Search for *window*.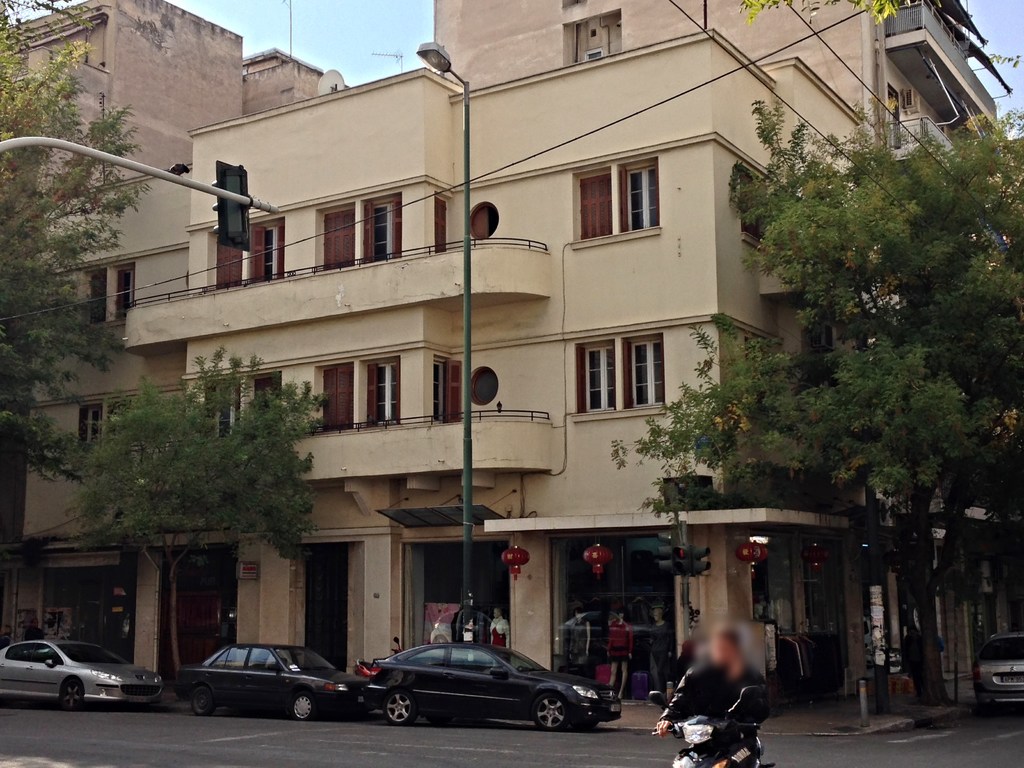
Found at select_region(320, 369, 353, 428).
